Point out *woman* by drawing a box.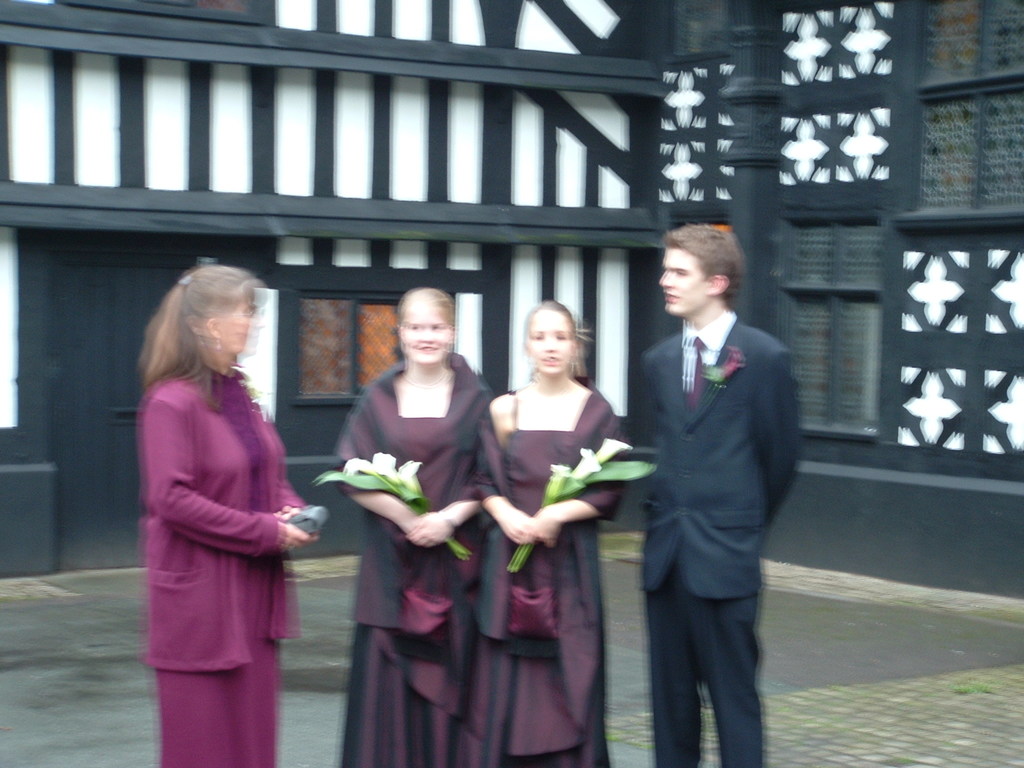
BBox(329, 262, 497, 756).
